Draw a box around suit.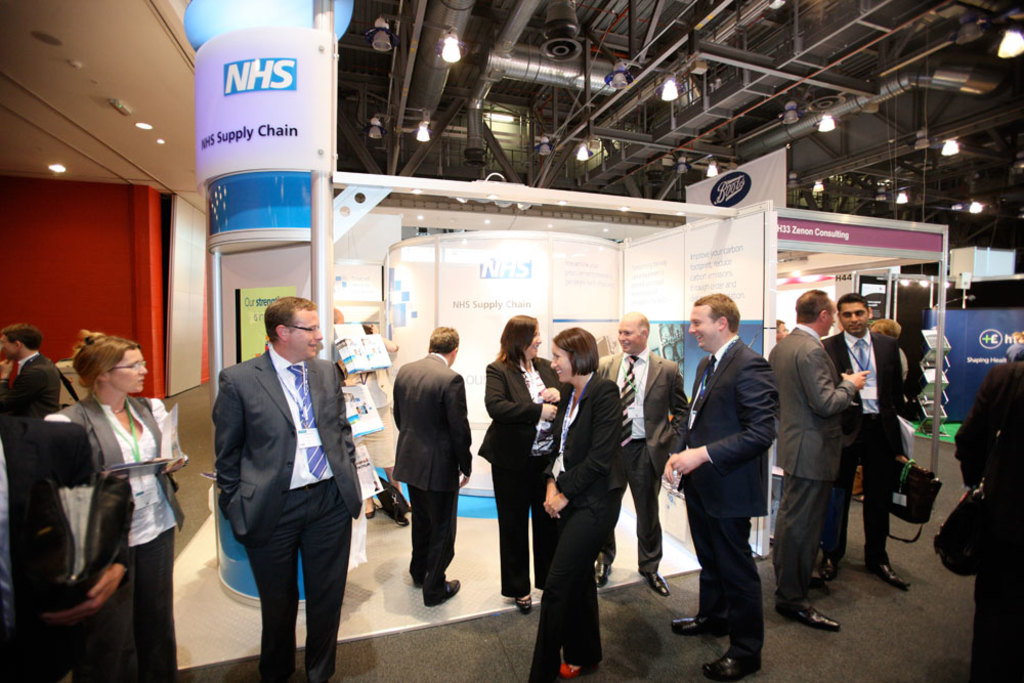
bbox=(820, 327, 907, 566).
